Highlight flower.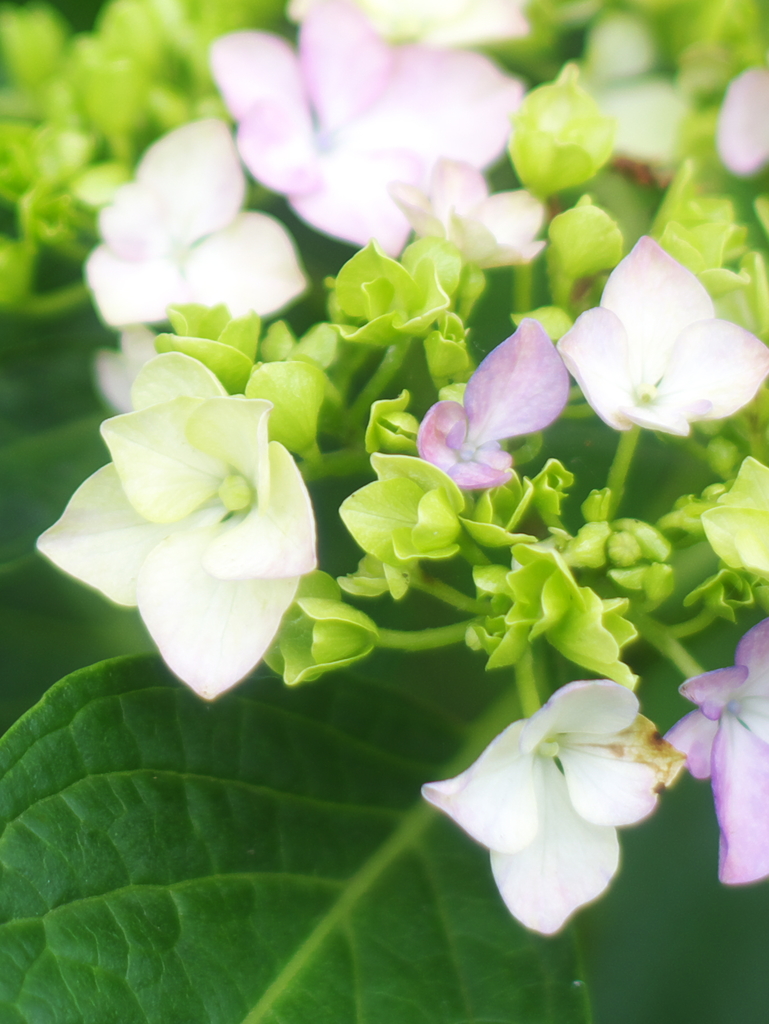
Highlighted region: {"x1": 390, "y1": 154, "x2": 544, "y2": 273}.
